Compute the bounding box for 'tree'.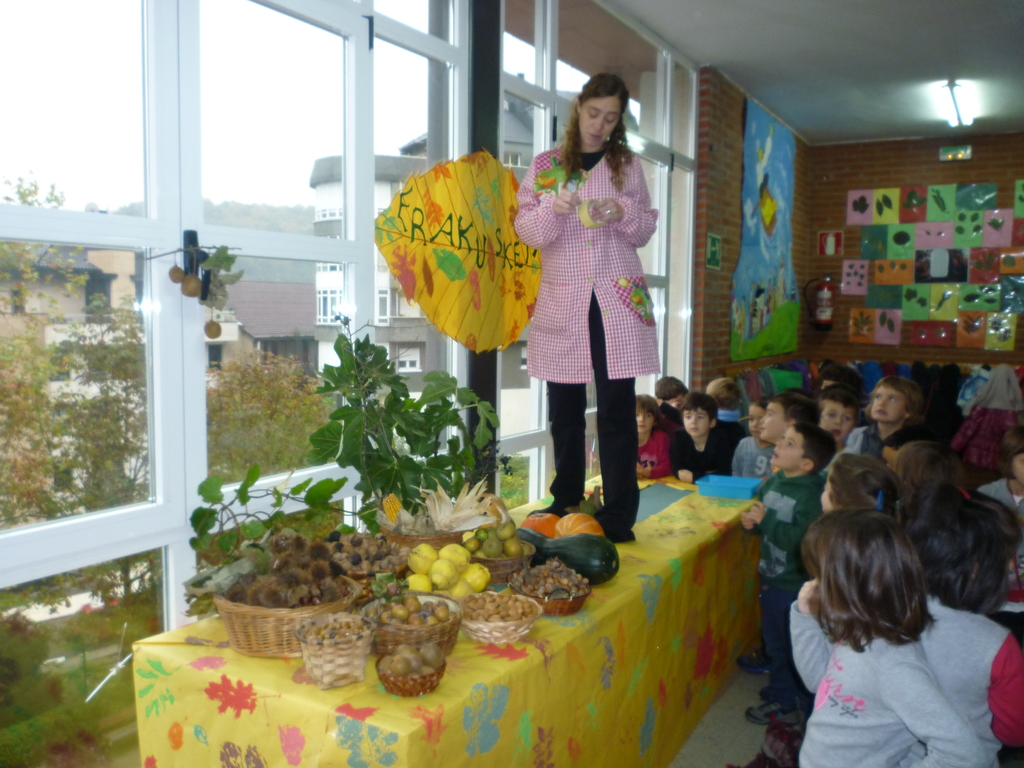
{"x1": 0, "y1": 294, "x2": 163, "y2": 604}.
